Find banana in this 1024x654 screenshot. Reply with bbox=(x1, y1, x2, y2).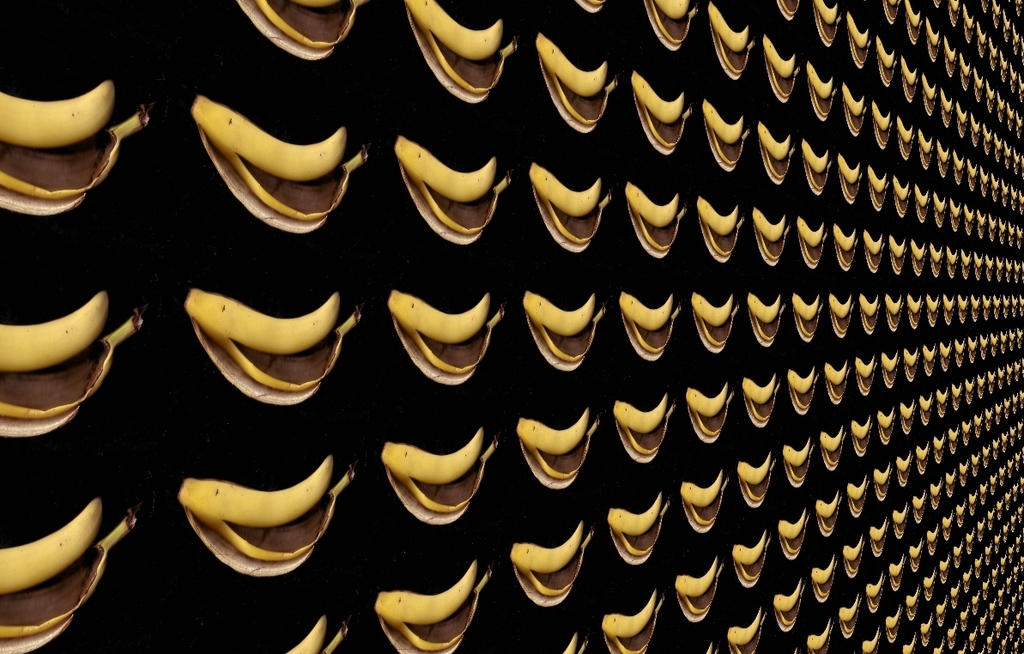
bbox=(394, 137, 509, 242).
